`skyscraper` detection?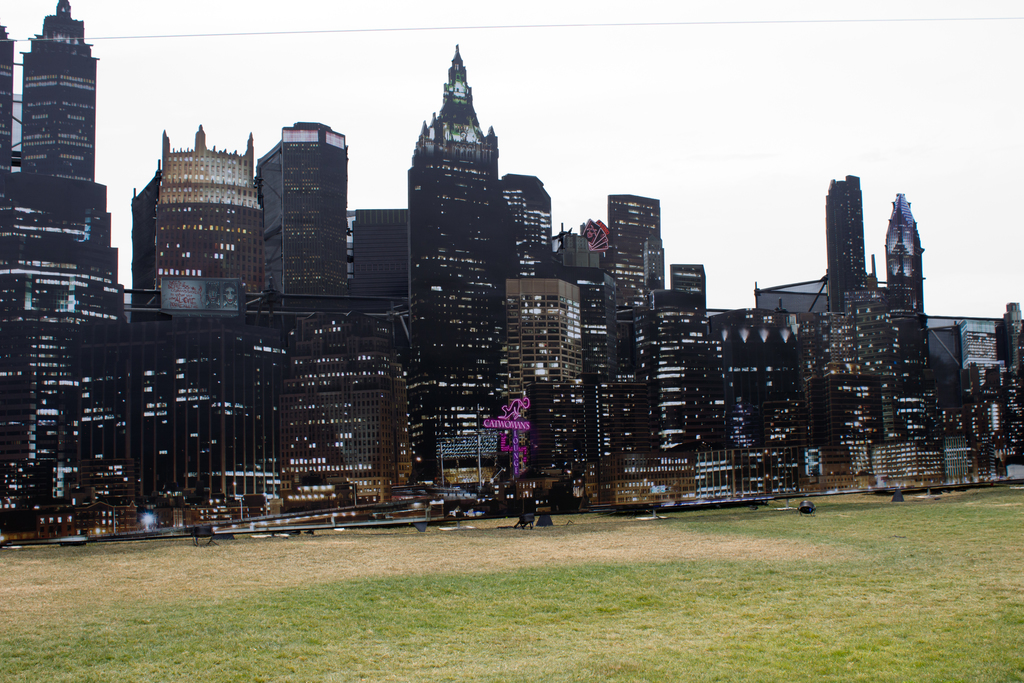
14/0/99/198
